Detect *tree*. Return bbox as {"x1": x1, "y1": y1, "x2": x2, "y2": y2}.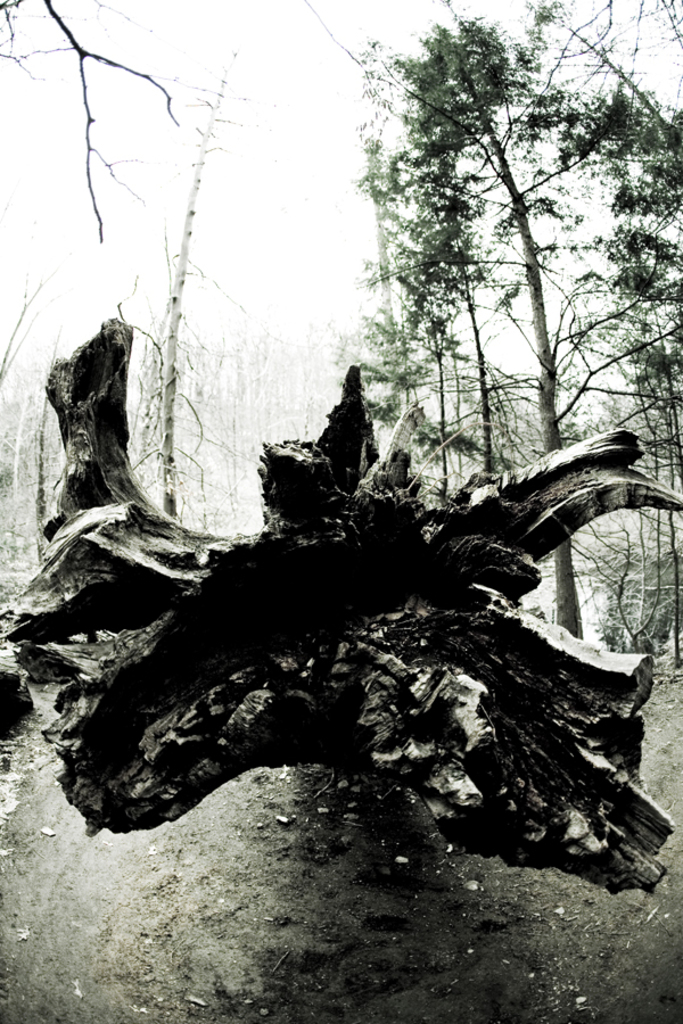
{"x1": 0, "y1": 0, "x2": 188, "y2": 259}.
